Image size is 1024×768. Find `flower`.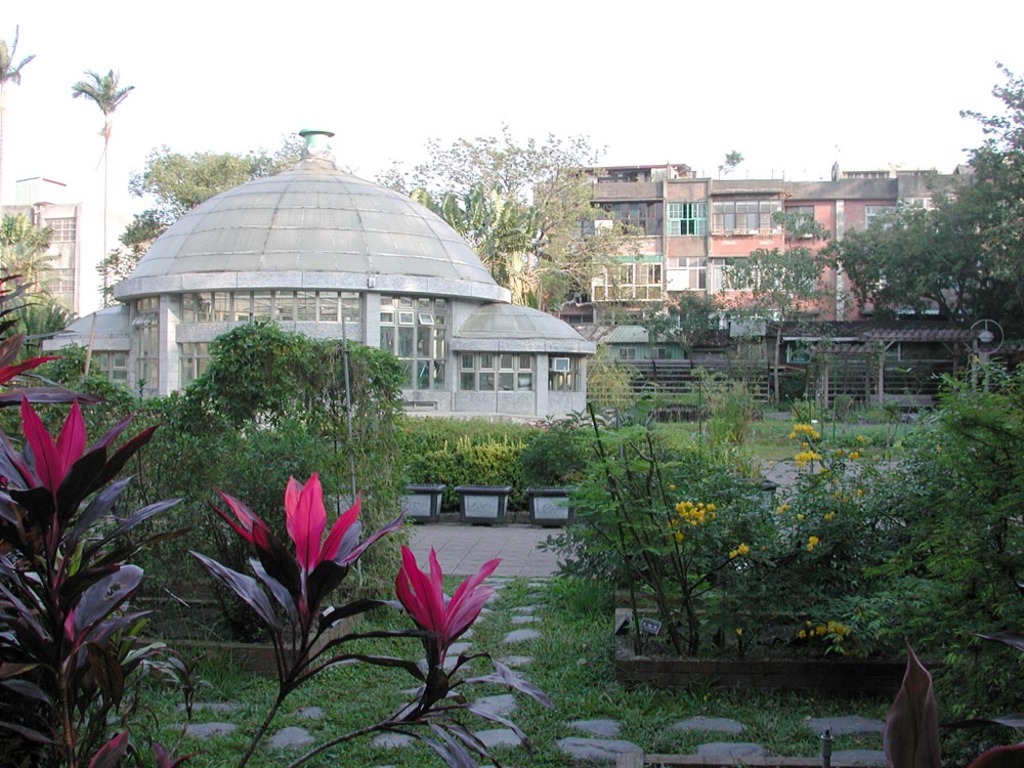
x1=781, y1=502, x2=793, y2=512.
